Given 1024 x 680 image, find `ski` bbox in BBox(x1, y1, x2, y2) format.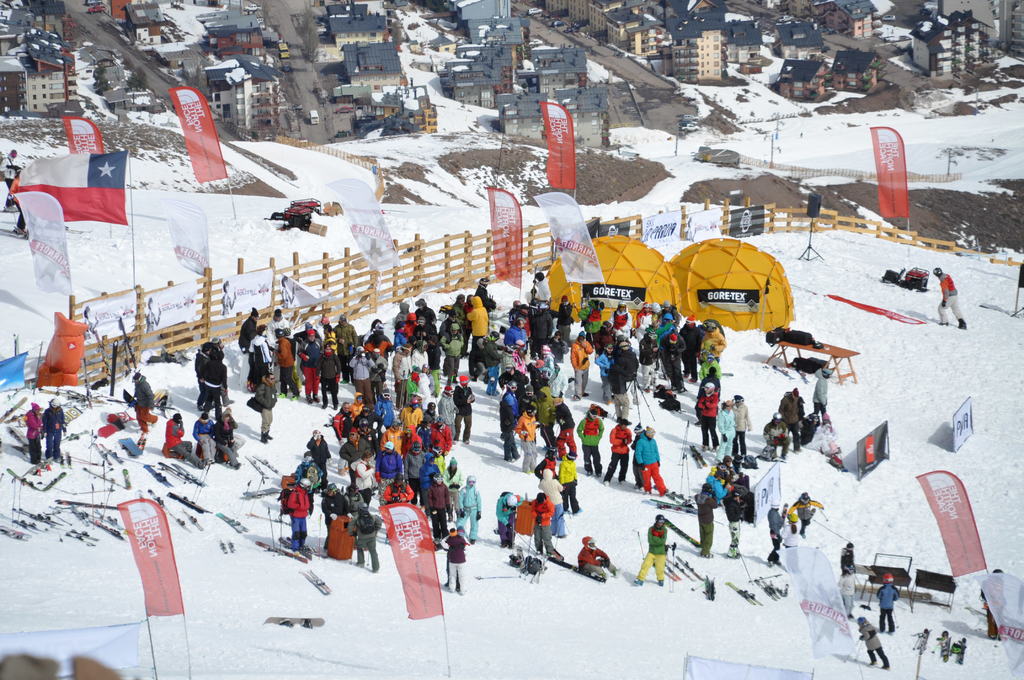
BBox(80, 464, 127, 492).
